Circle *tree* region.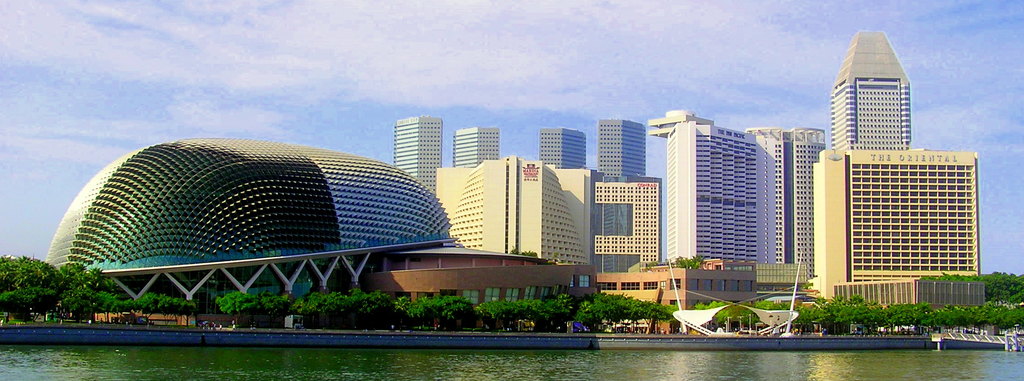
Region: box=[666, 250, 699, 269].
